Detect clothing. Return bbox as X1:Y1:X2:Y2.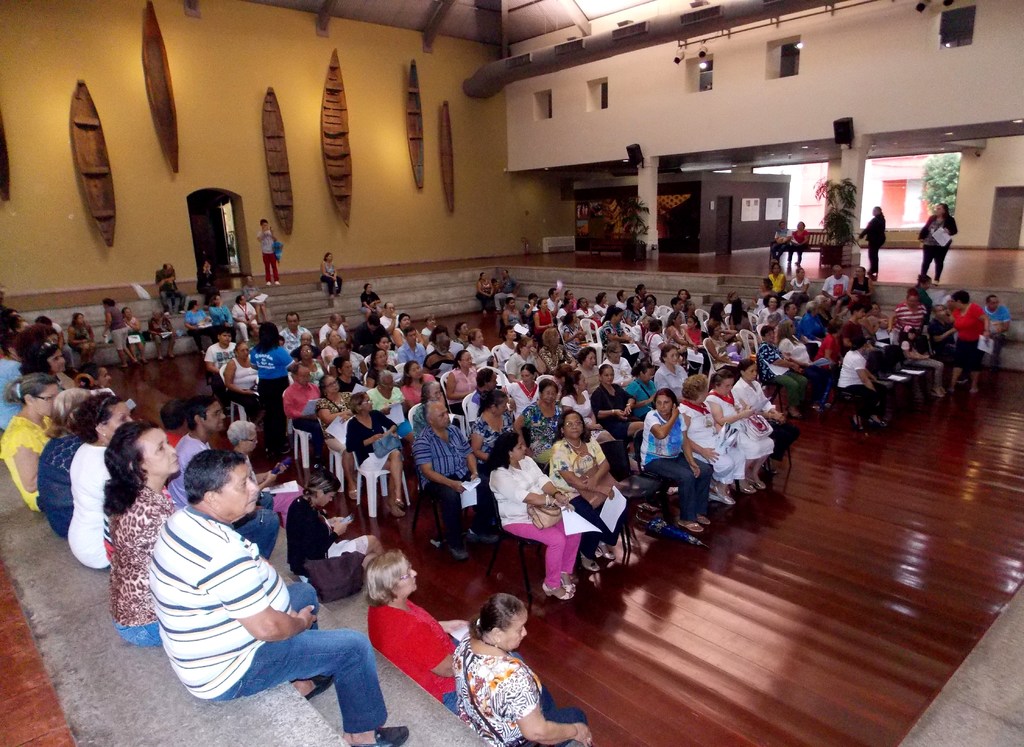
100:300:127:349.
